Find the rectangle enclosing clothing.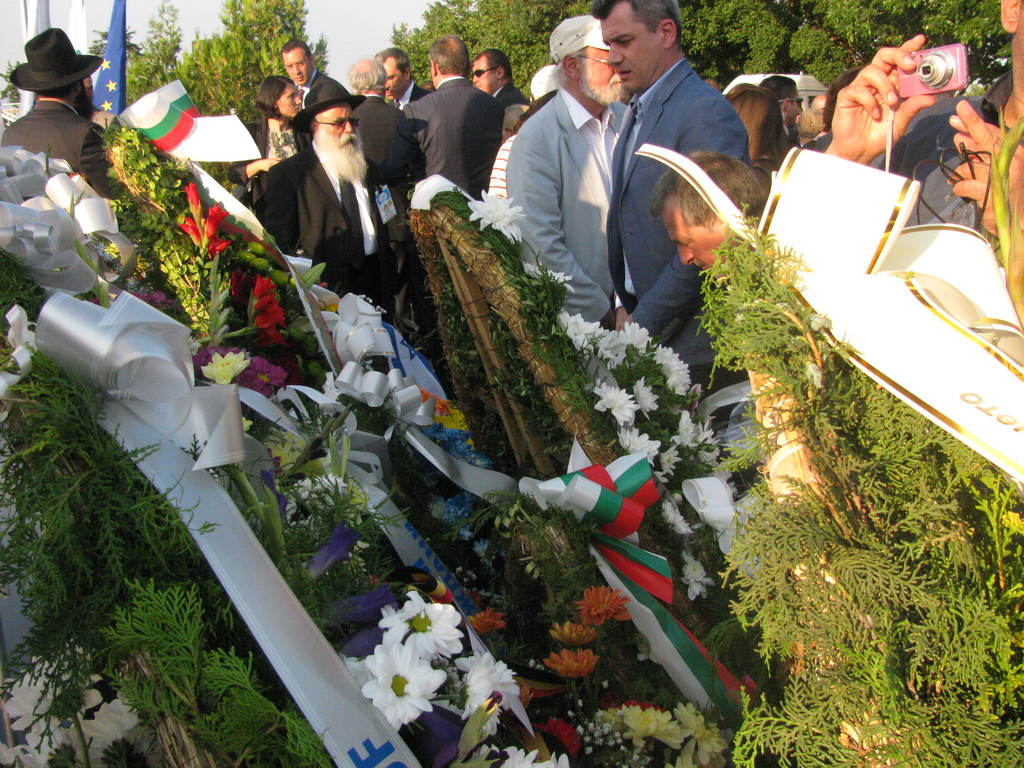
<bbox>92, 109, 119, 132</bbox>.
